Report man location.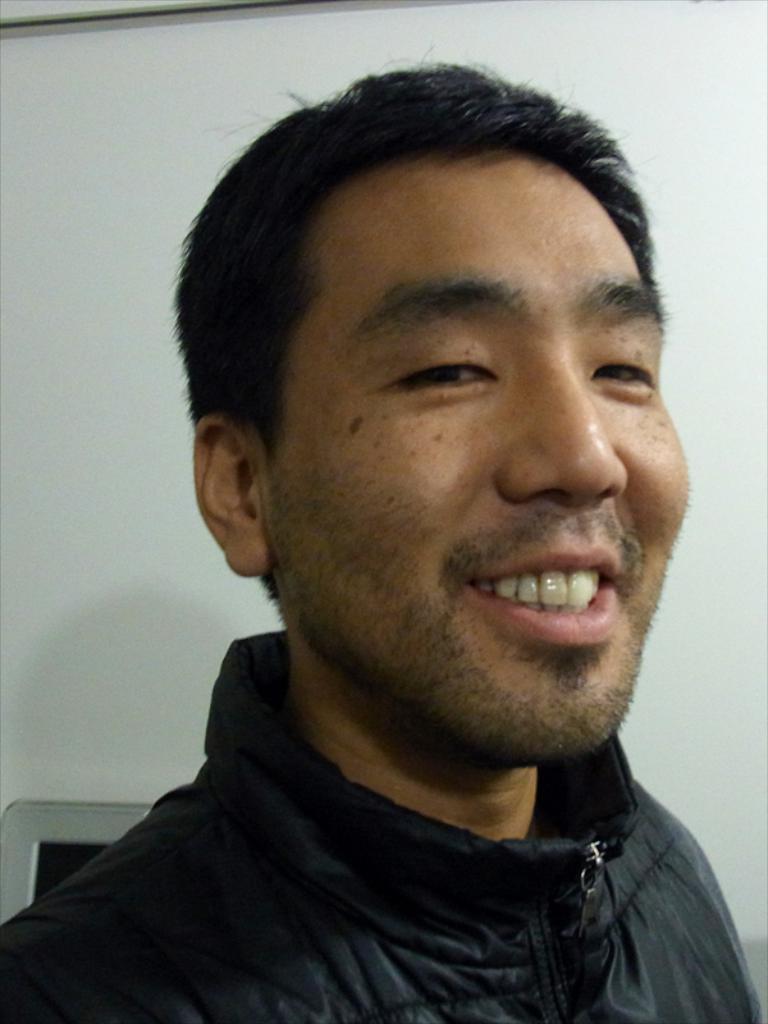
Report: 0/38/753/1010.
